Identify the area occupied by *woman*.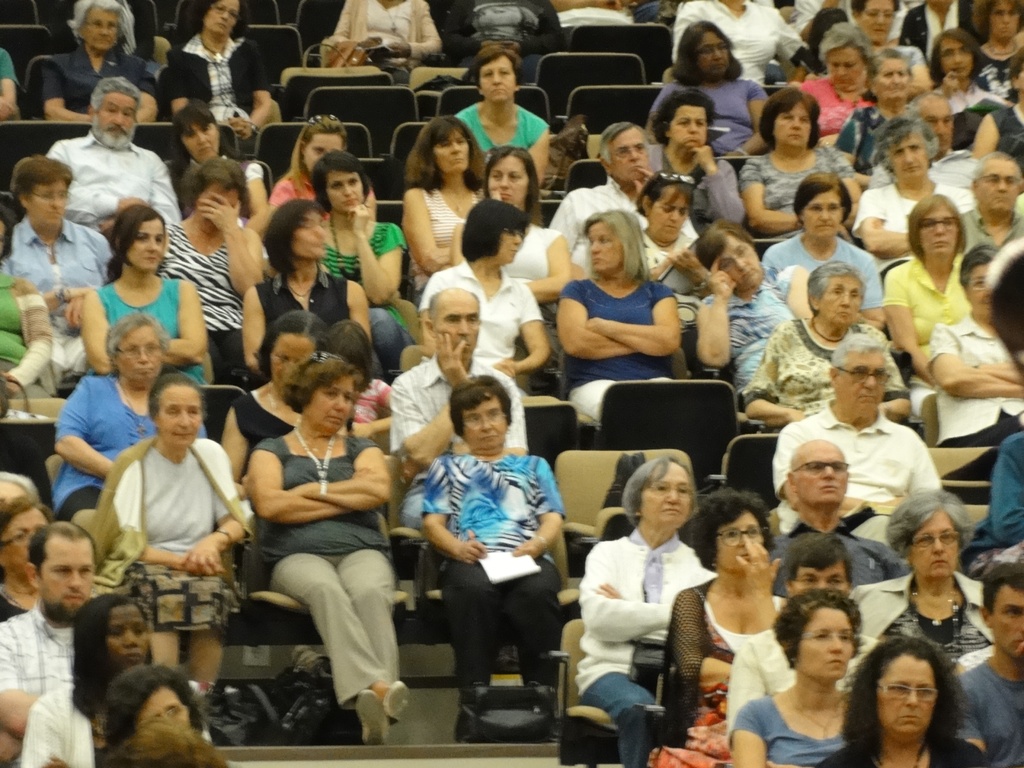
Area: <bbox>36, 0, 160, 127</bbox>.
